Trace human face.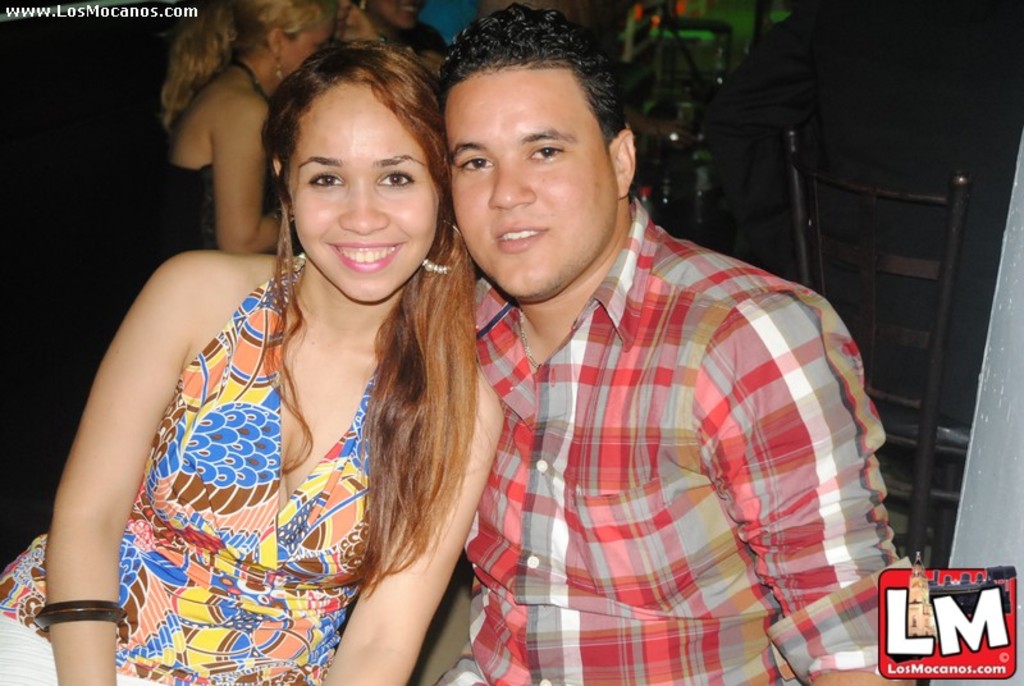
Traced to <region>452, 67, 616, 299</region>.
